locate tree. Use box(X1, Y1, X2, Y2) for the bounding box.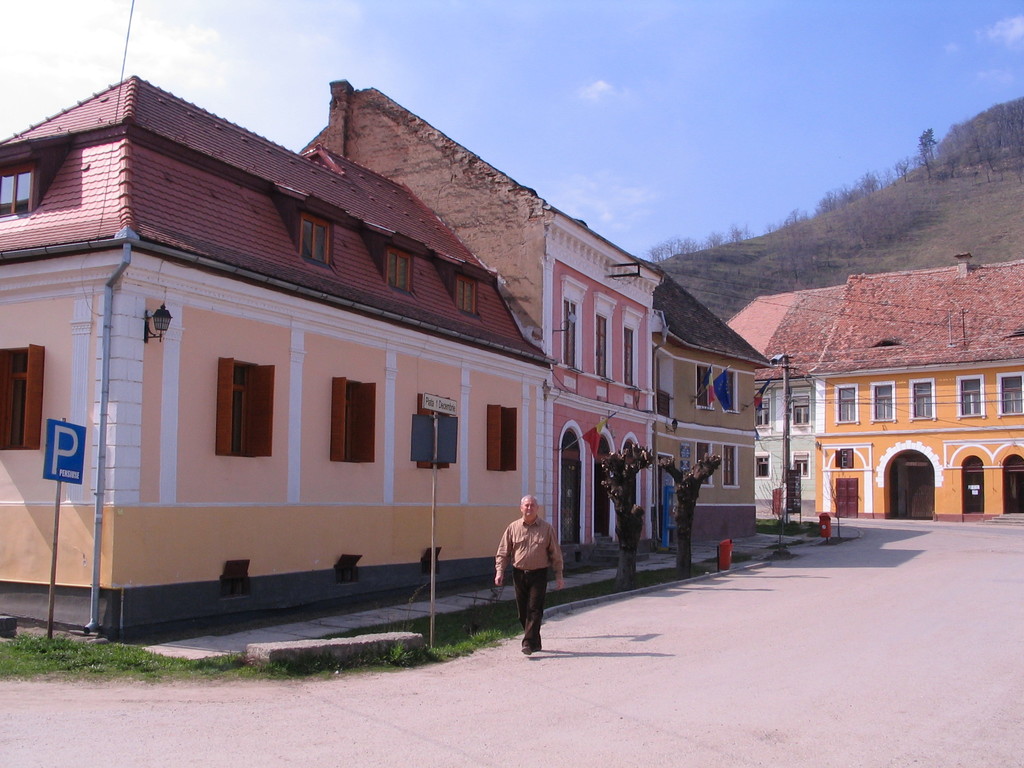
box(601, 448, 654, 584).
